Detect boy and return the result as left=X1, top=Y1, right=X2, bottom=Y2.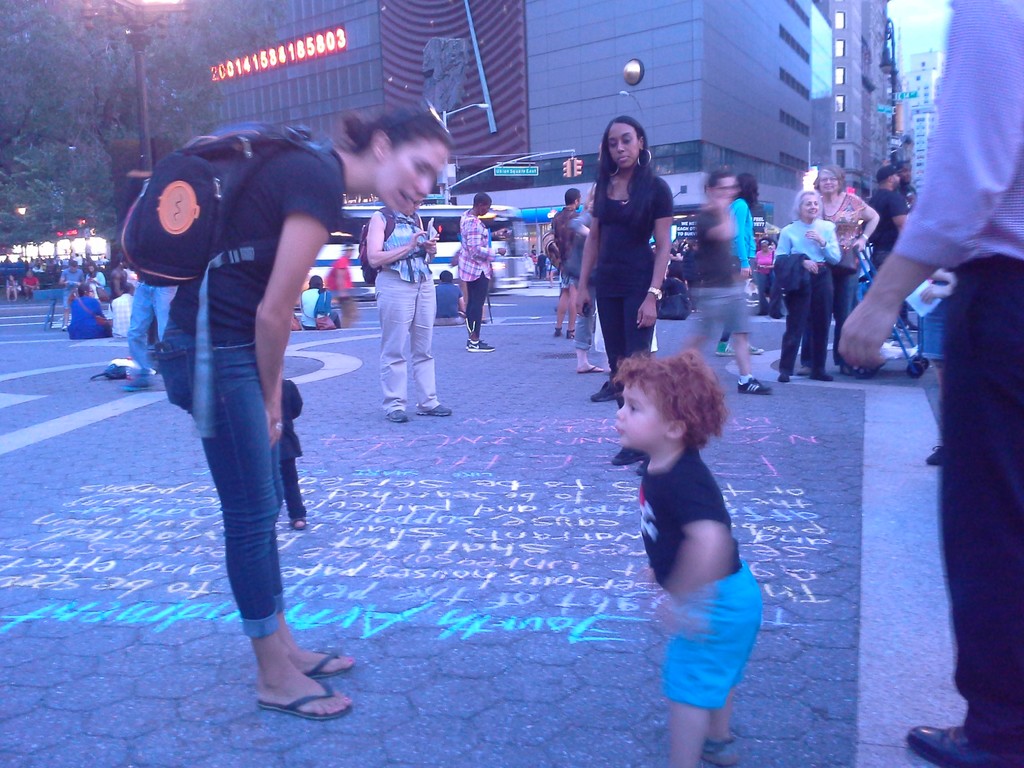
left=274, top=380, right=308, bottom=528.
